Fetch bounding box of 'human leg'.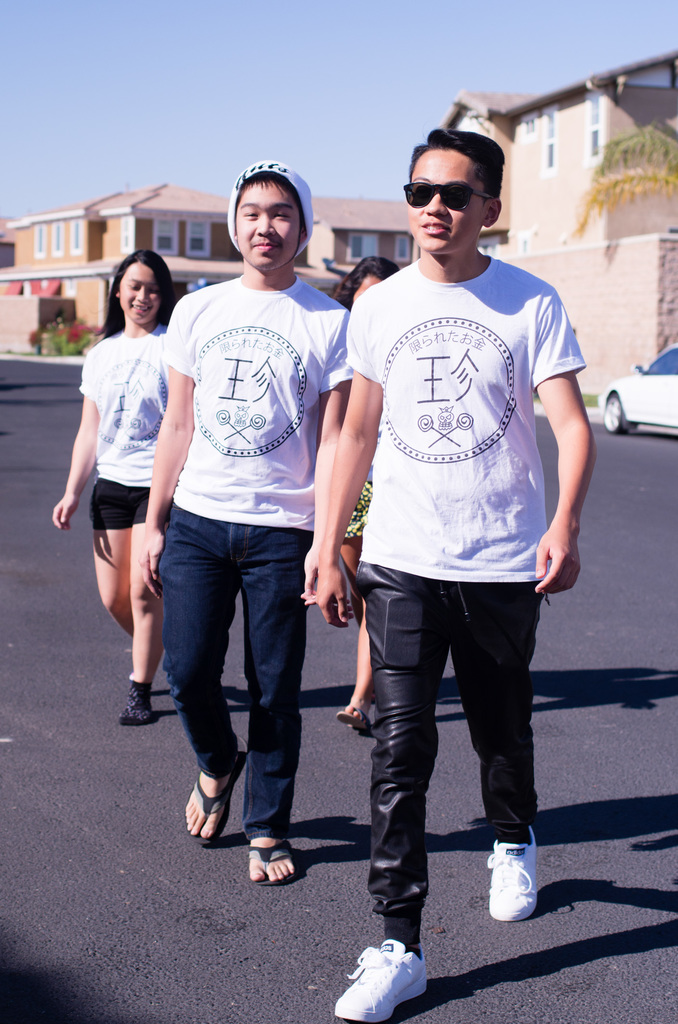
Bbox: left=335, top=563, right=458, bottom=1023.
